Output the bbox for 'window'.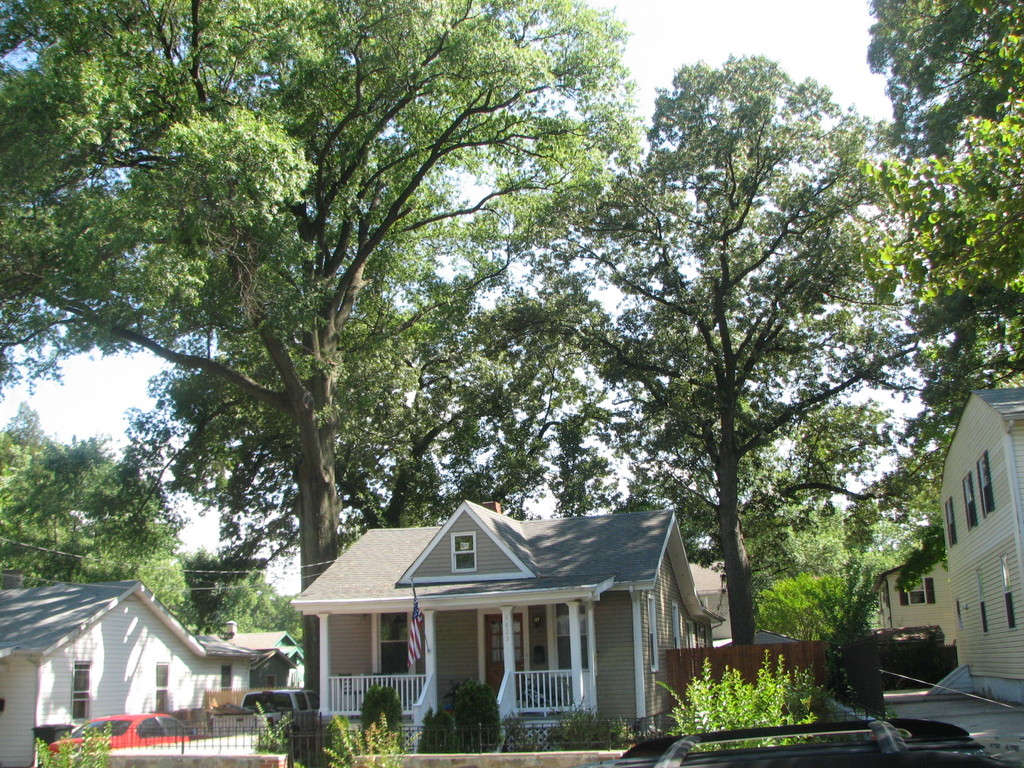
Rect(218, 664, 234, 697).
